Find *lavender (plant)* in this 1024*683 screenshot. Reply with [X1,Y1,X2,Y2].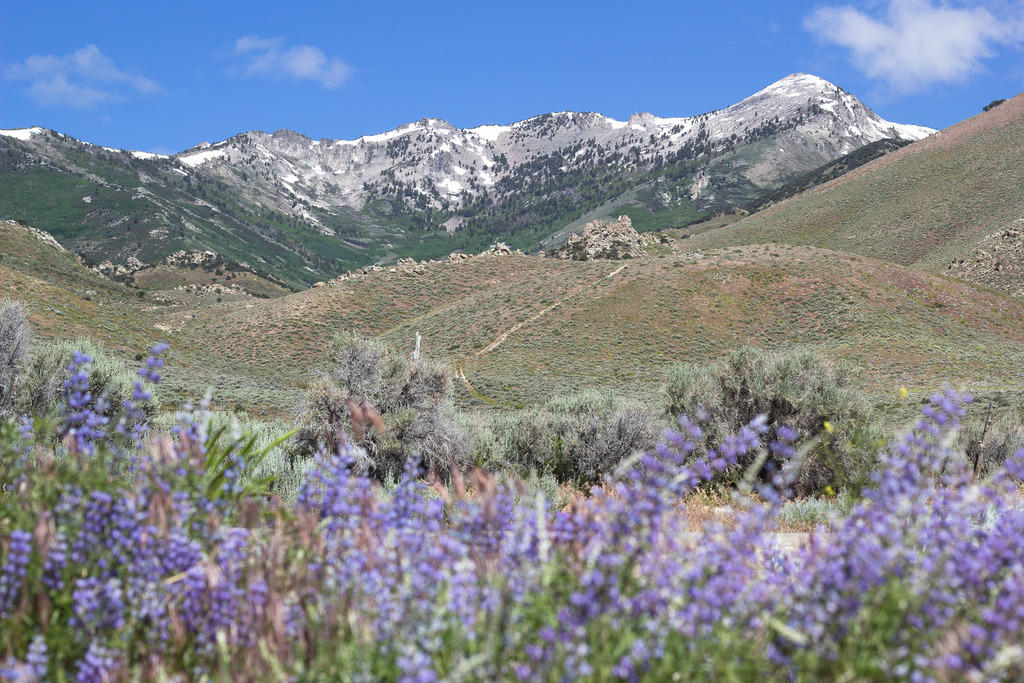
[109,335,162,455].
